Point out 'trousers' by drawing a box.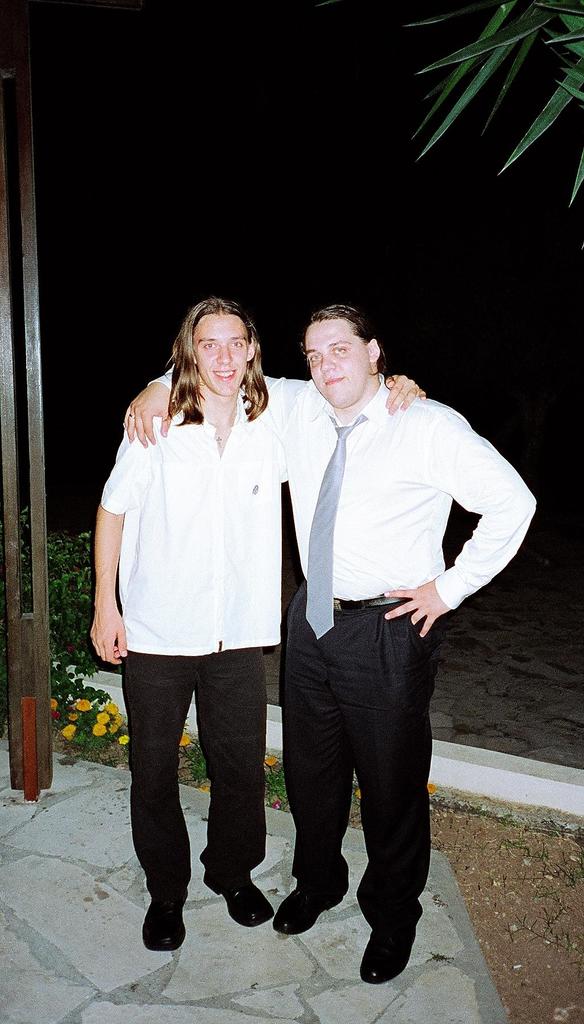
<bbox>118, 643, 264, 890</bbox>.
